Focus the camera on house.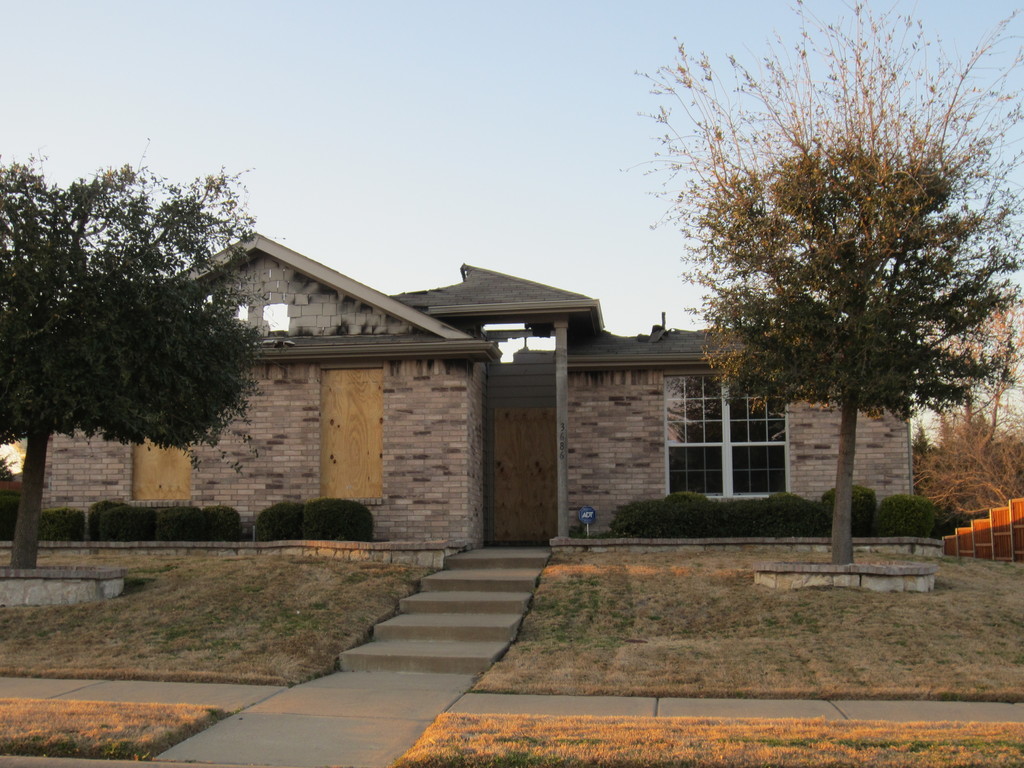
Focus region: <box>10,230,916,575</box>.
